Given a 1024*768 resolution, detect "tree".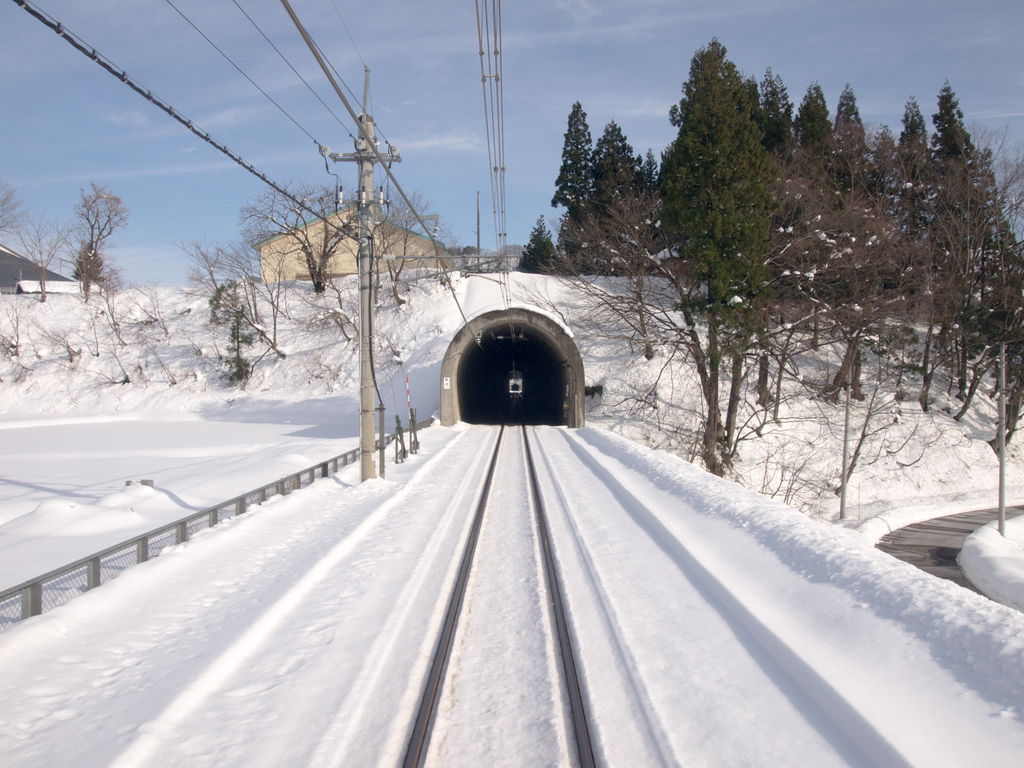
detection(169, 230, 297, 362).
